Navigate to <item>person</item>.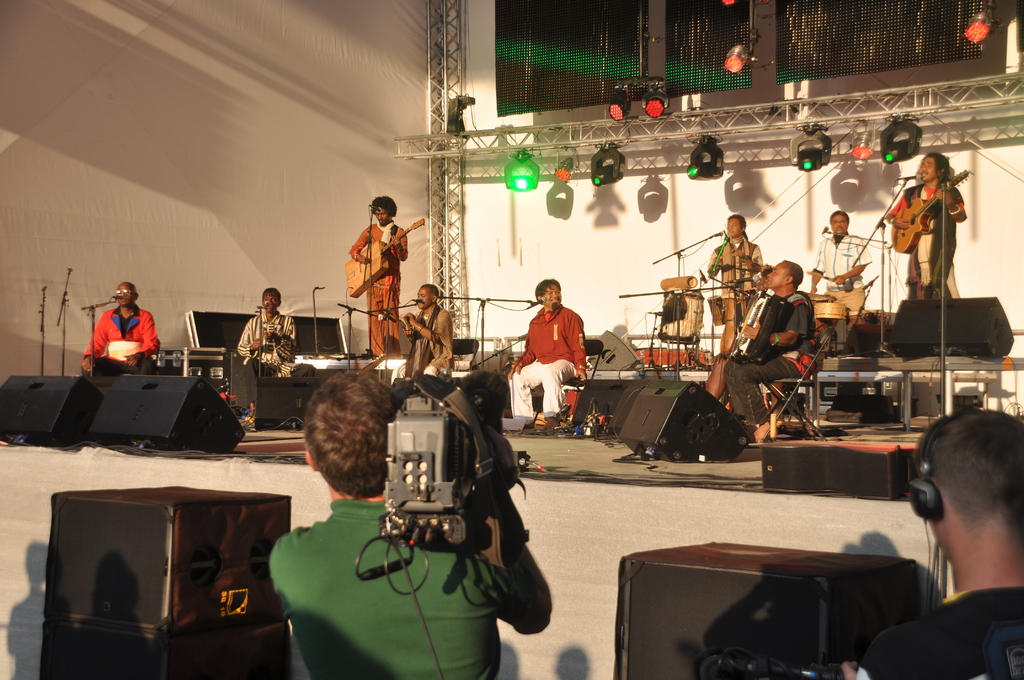
Navigation target: bbox(701, 265, 775, 403).
